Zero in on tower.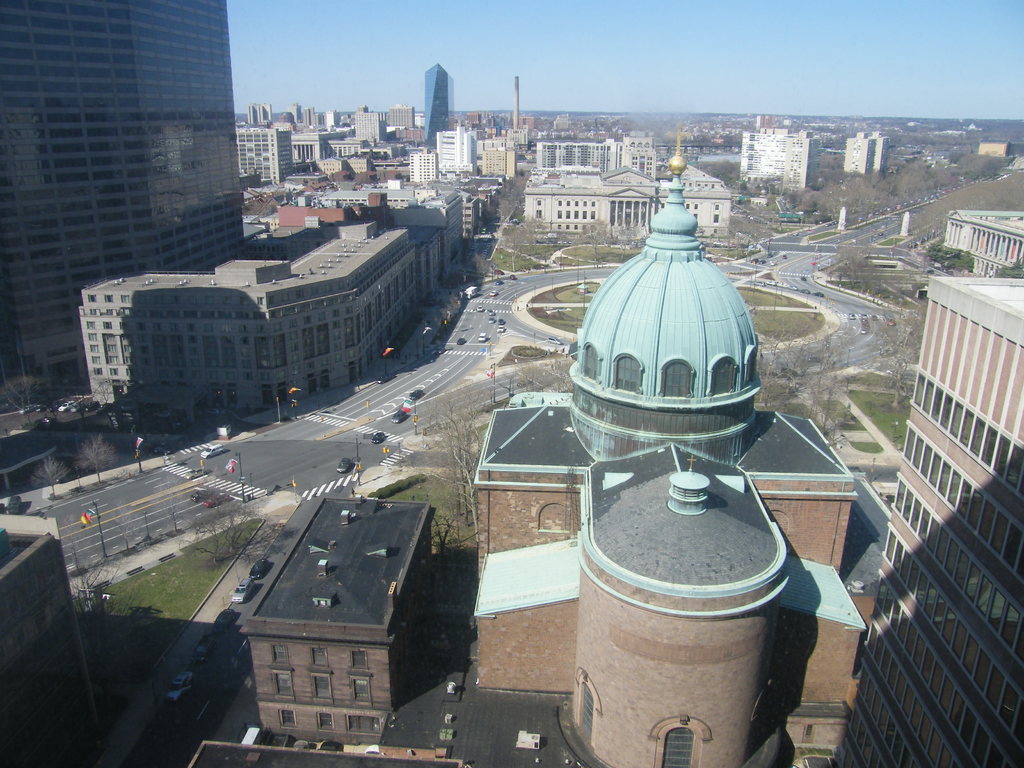
Zeroed in: Rect(410, 153, 437, 180).
